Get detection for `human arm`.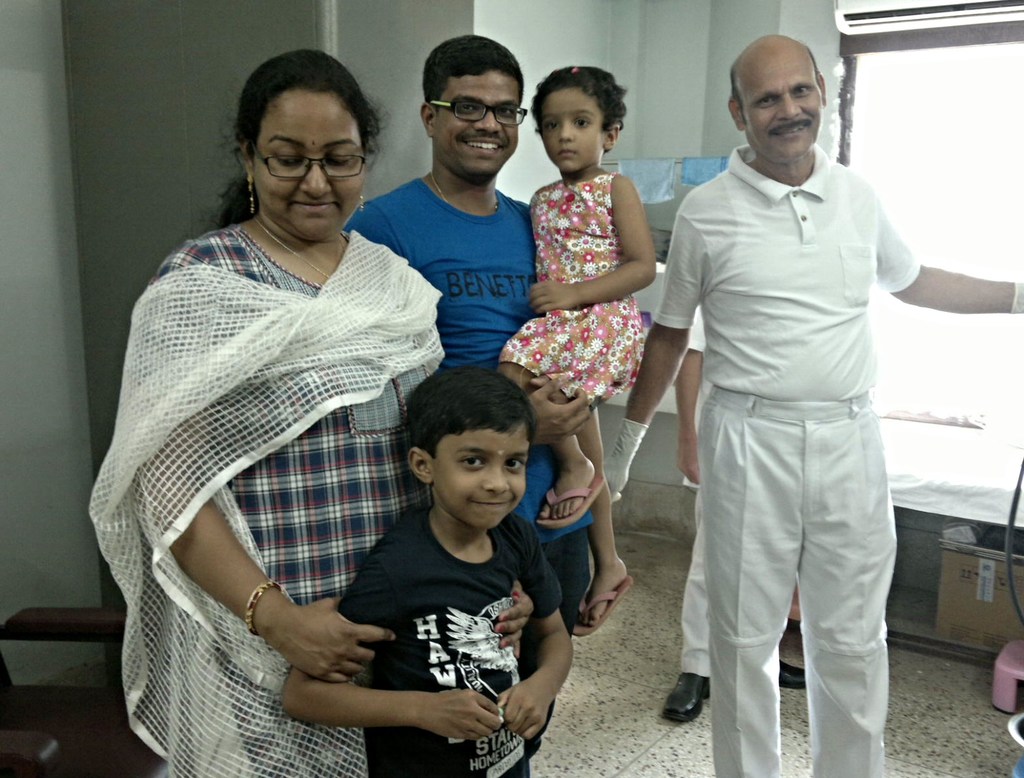
Detection: bbox=[491, 568, 542, 653].
